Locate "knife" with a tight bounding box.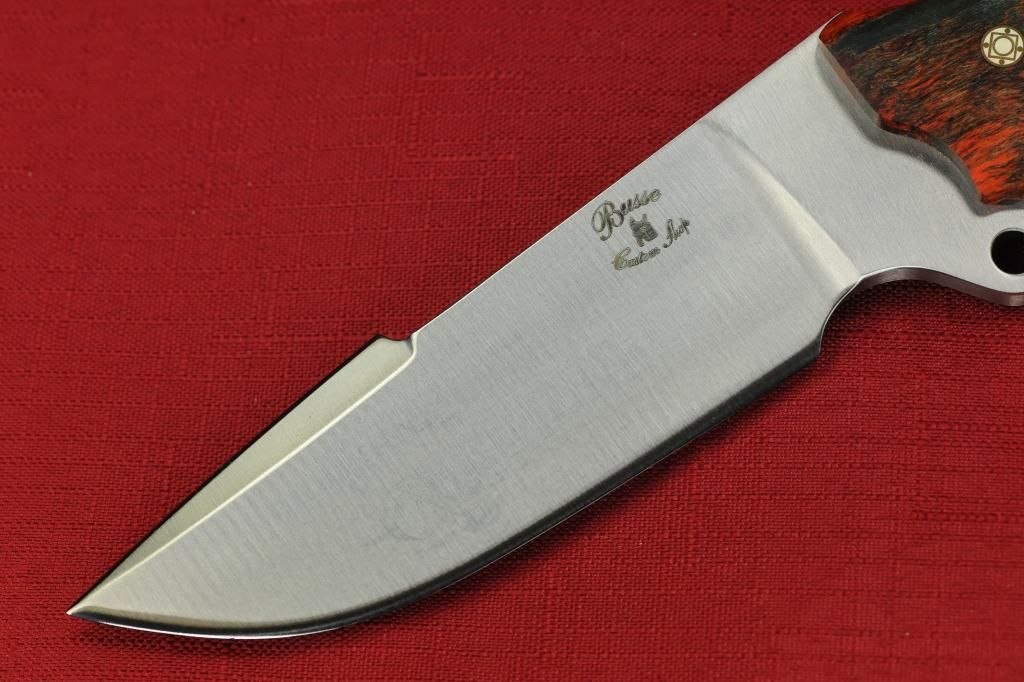
{"x1": 64, "y1": 0, "x2": 1023, "y2": 644}.
